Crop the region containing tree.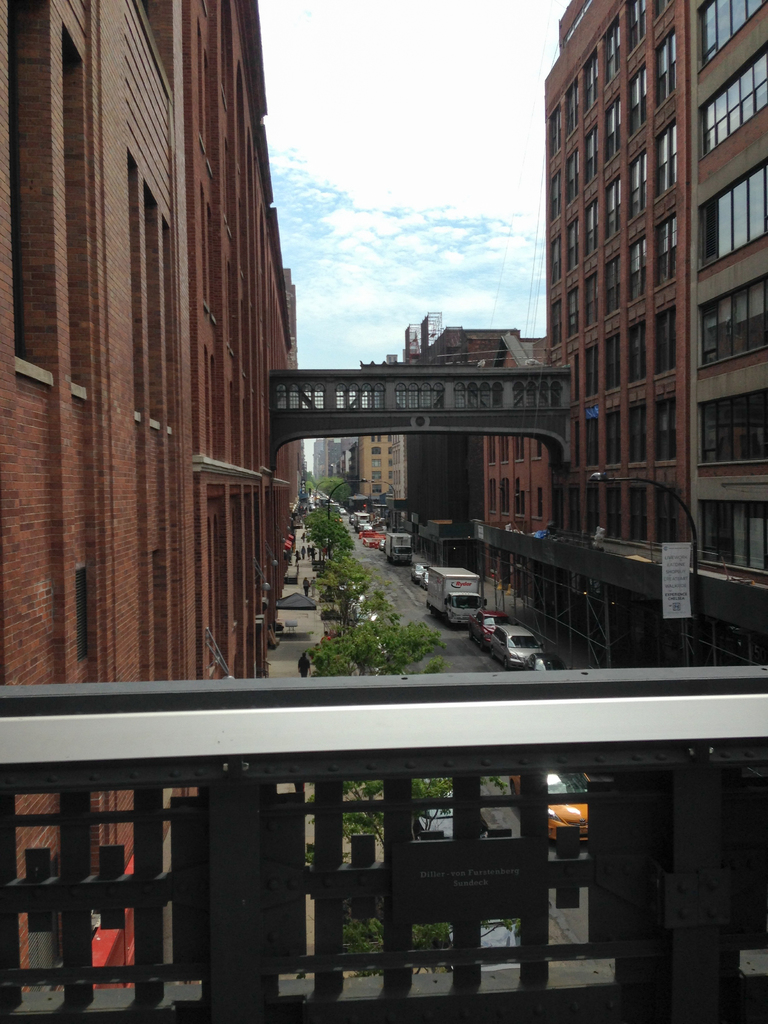
Crop region: (left=311, top=774, right=511, bottom=849).
